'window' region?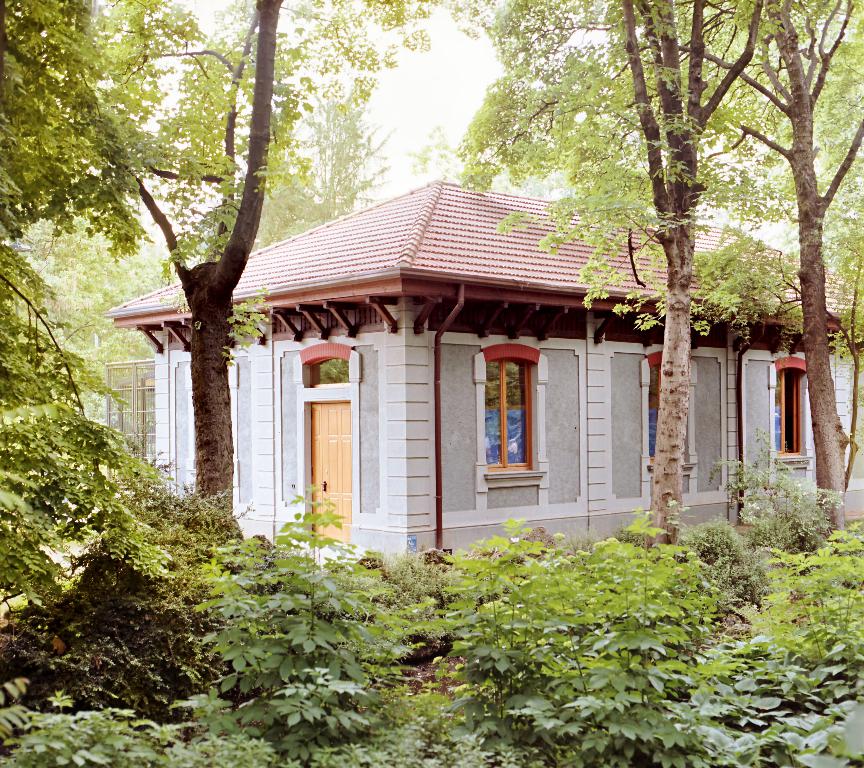
(x1=644, y1=360, x2=686, y2=463)
